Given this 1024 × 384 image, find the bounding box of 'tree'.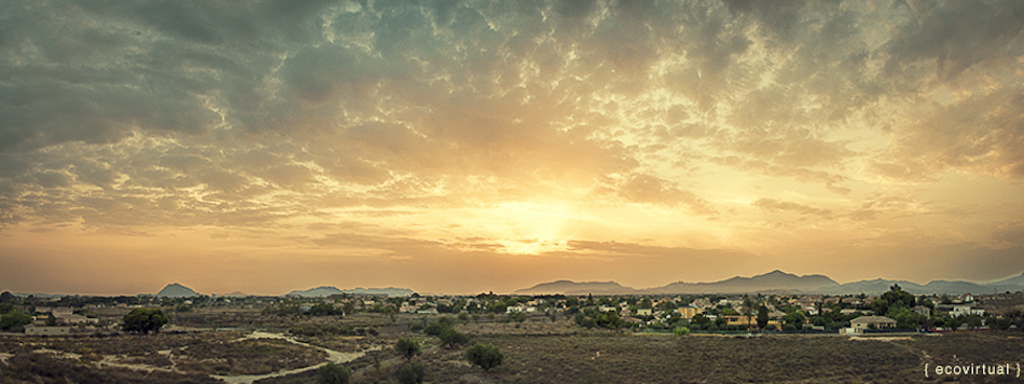
rect(395, 360, 427, 383).
